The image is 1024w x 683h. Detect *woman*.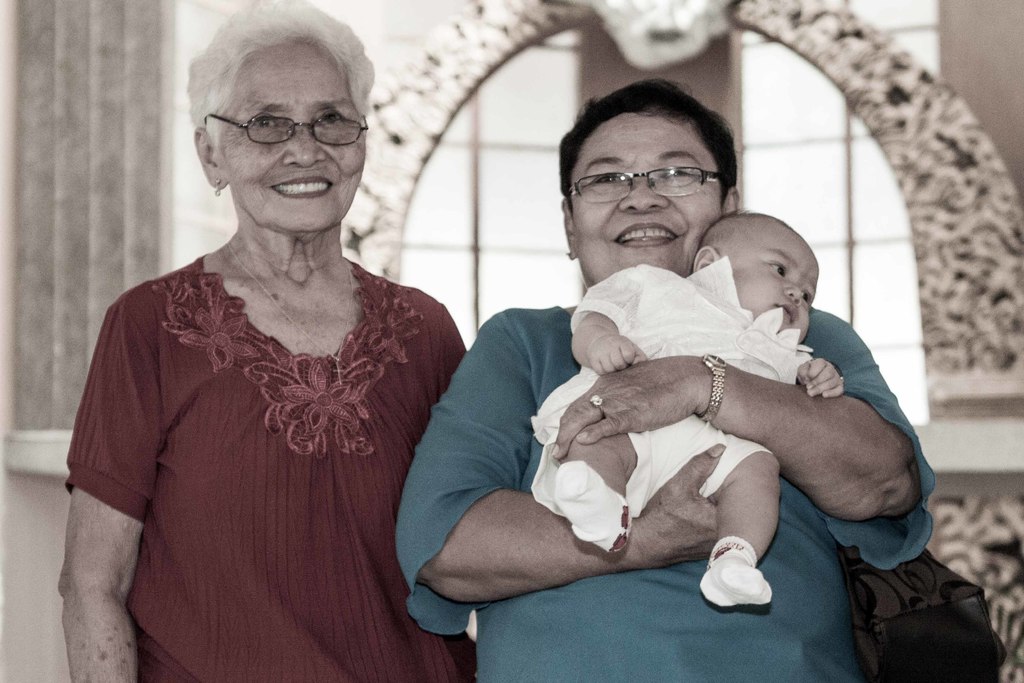
Detection: (left=70, top=5, right=469, bottom=666).
